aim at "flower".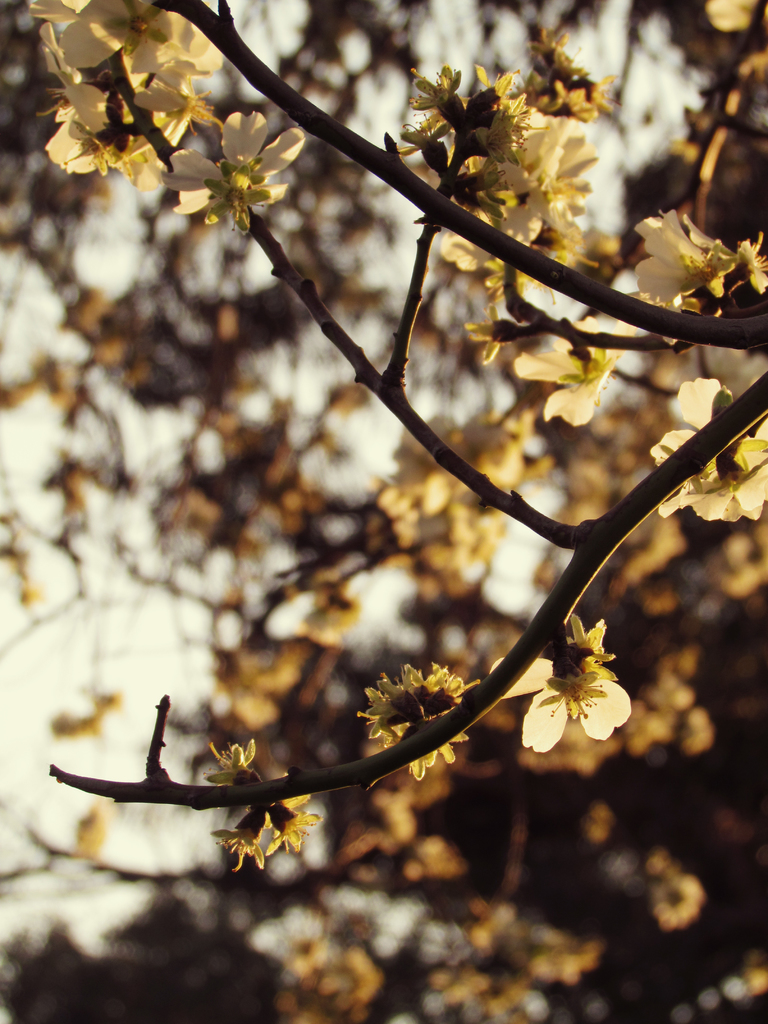
Aimed at pyautogui.locateOnScreen(427, 111, 595, 277).
